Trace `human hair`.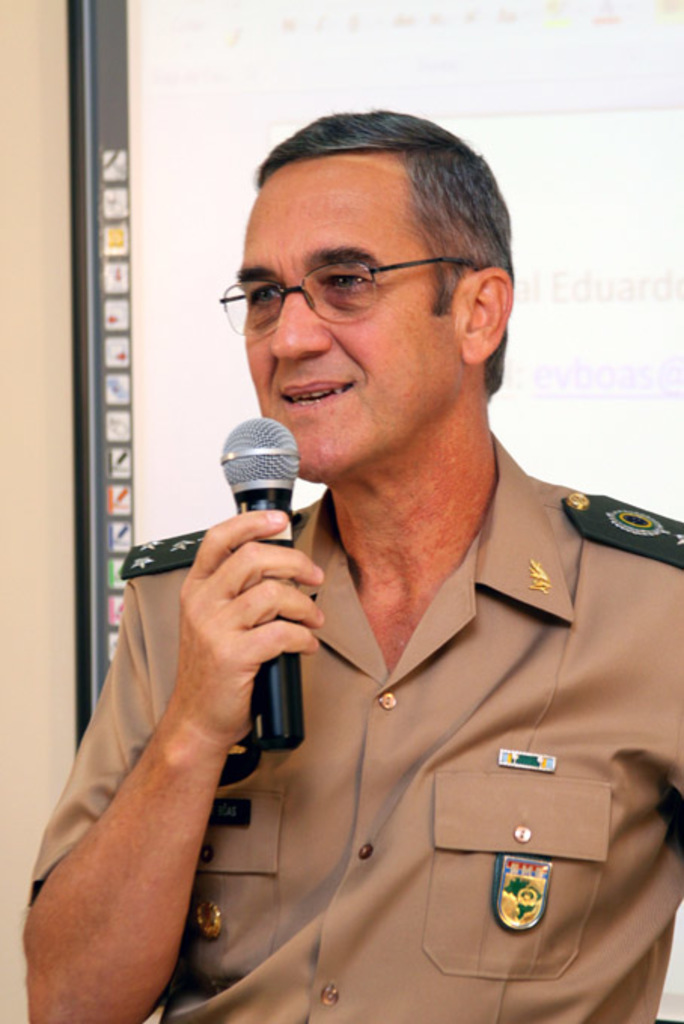
Traced to box(212, 119, 502, 367).
